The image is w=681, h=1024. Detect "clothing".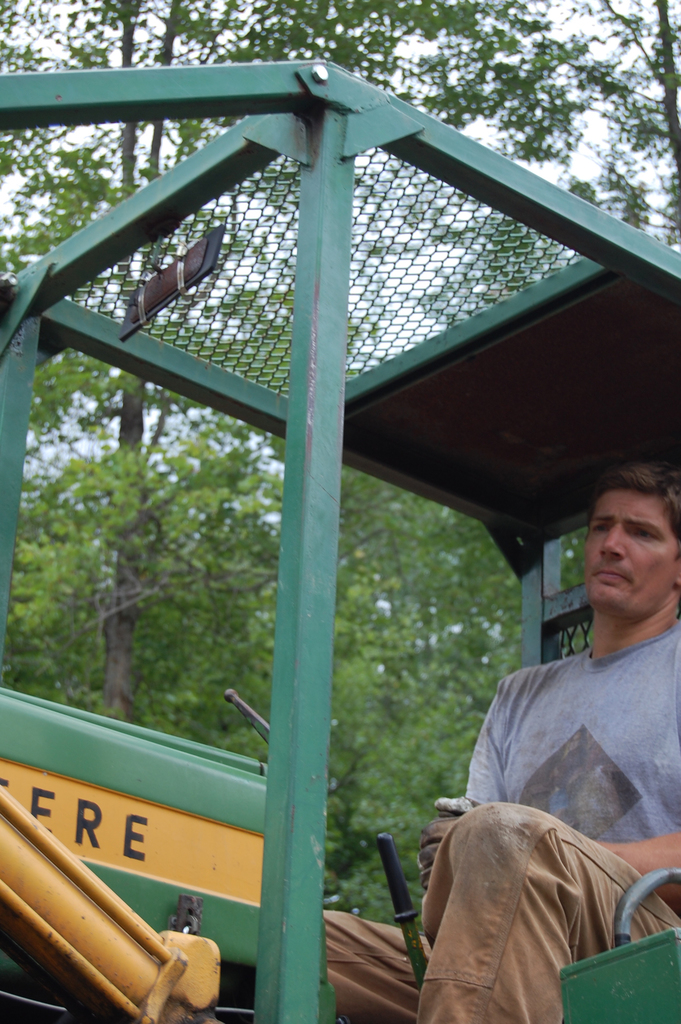
Detection: (left=324, top=622, right=680, bottom=1023).
